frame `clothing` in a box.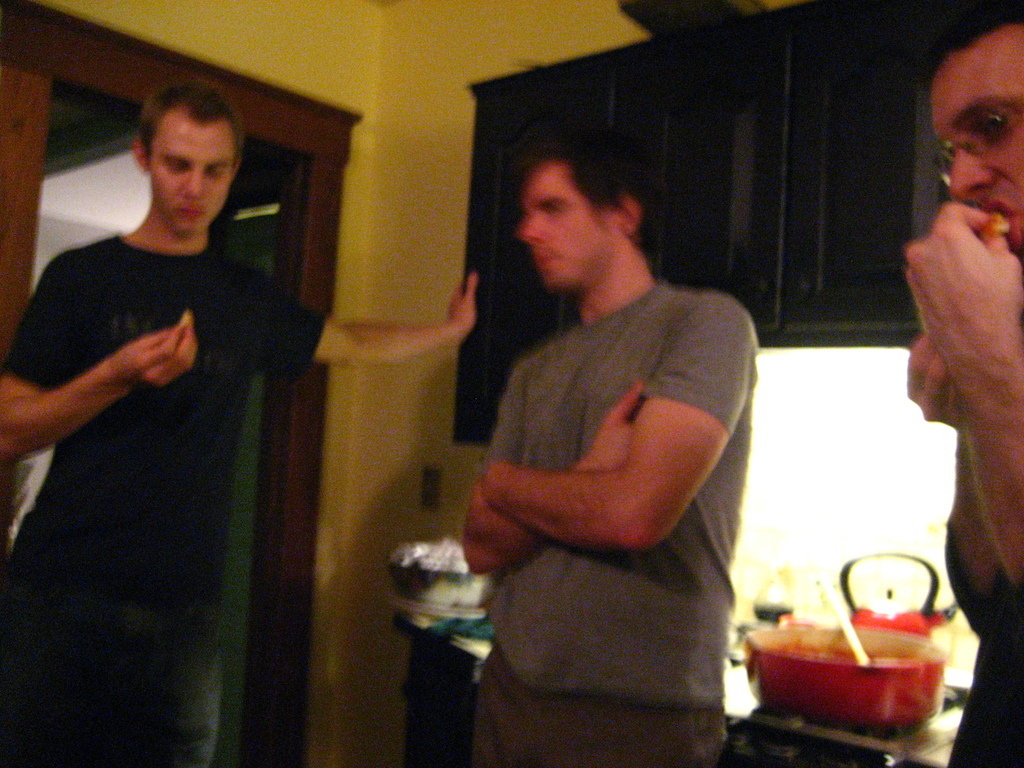
<region>948, 552, 1021, 764</region>.
